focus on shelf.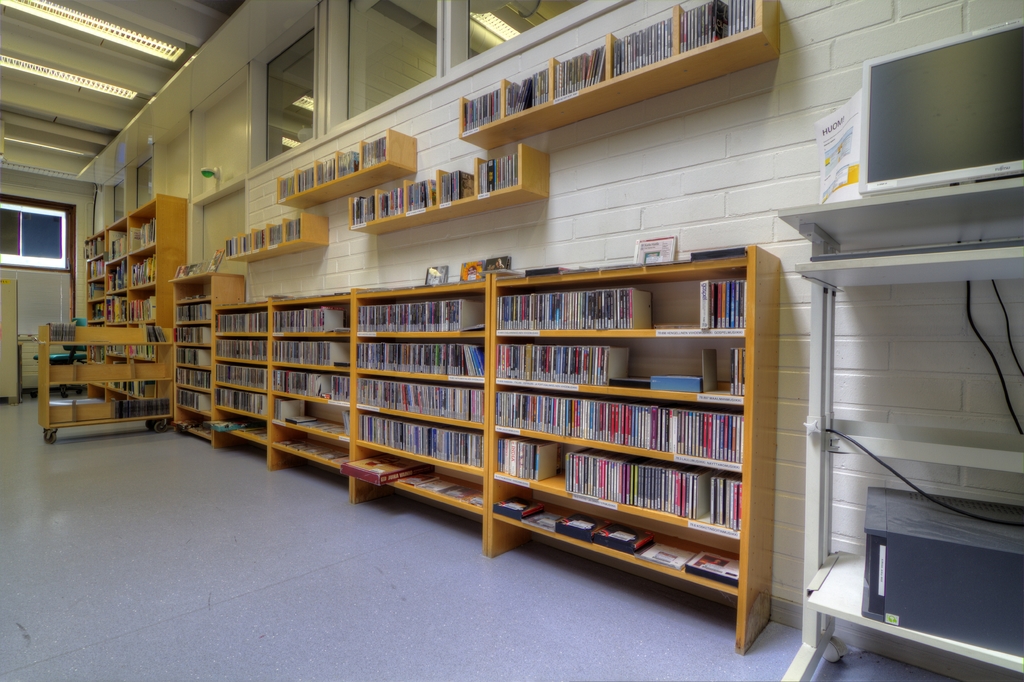
Focused at [454,0,783,151].
